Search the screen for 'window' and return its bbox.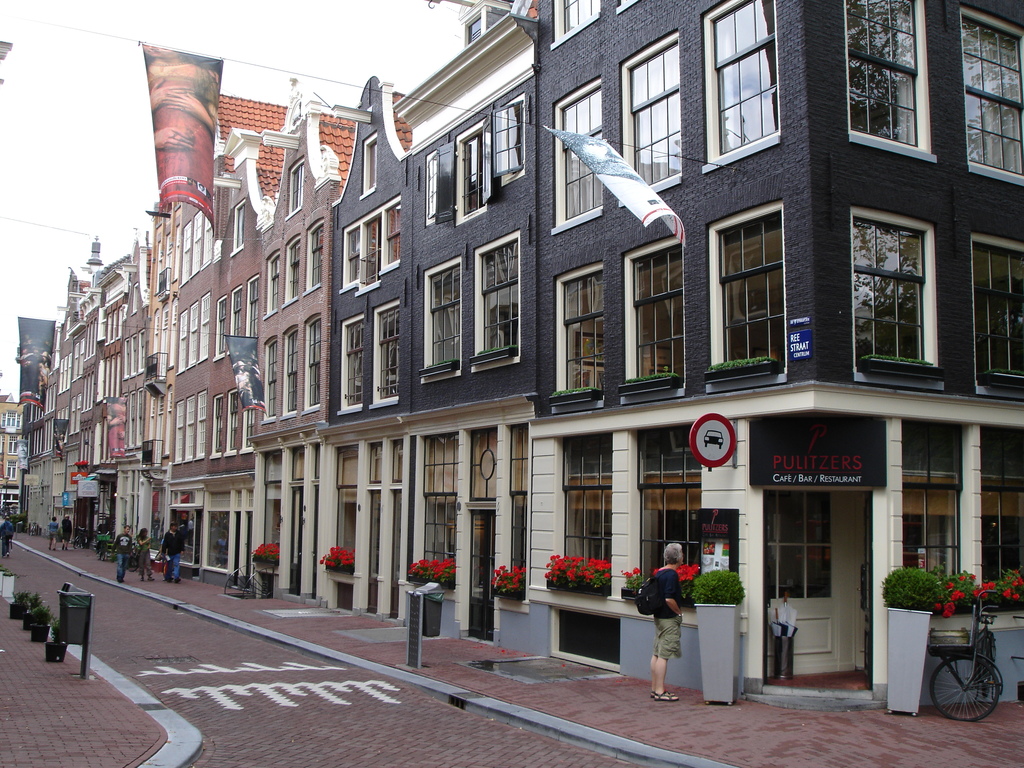
Found: crop(623, 24, 673, 204).
